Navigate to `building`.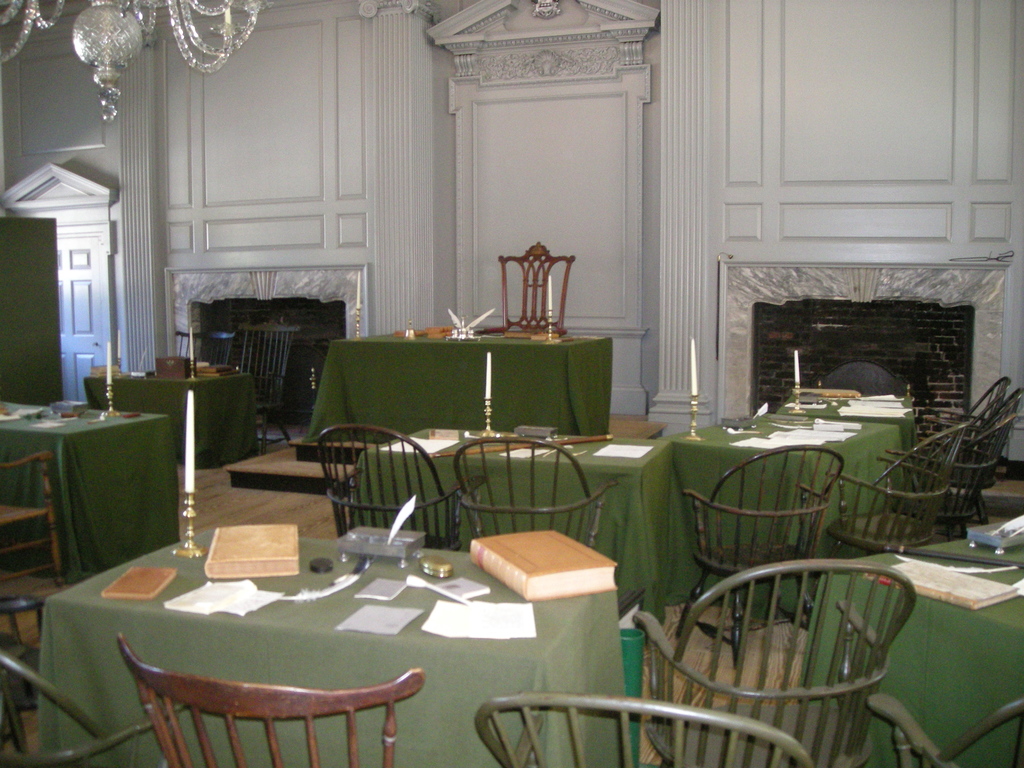
Navigation target: bbox=(0, 0, 1023, 767).
